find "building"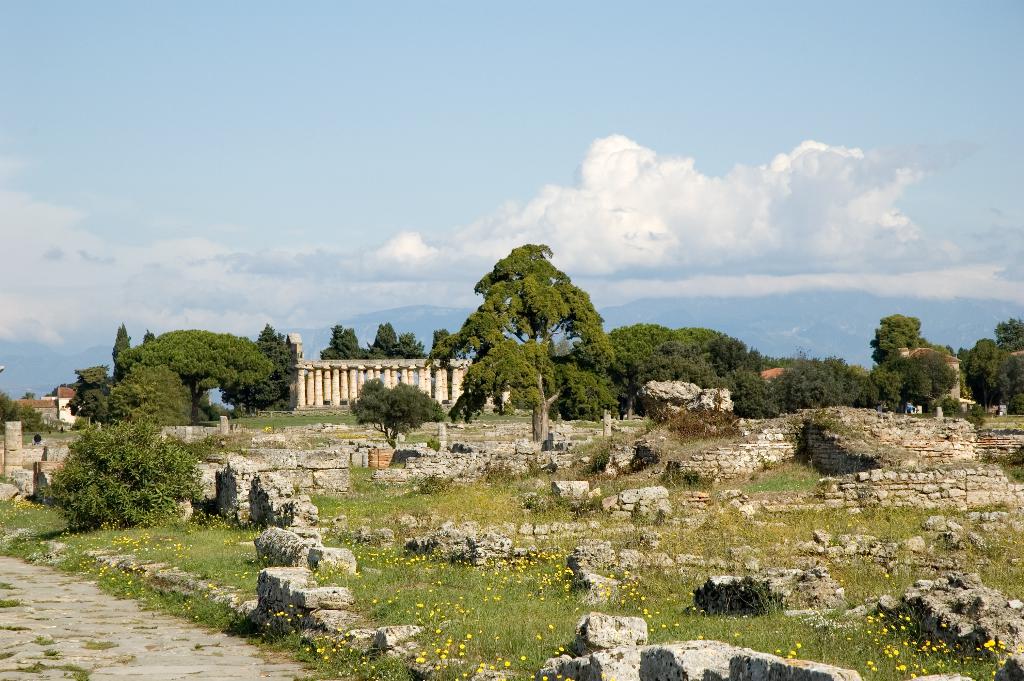
(left=286, top=331, right=479, bottom=414)
